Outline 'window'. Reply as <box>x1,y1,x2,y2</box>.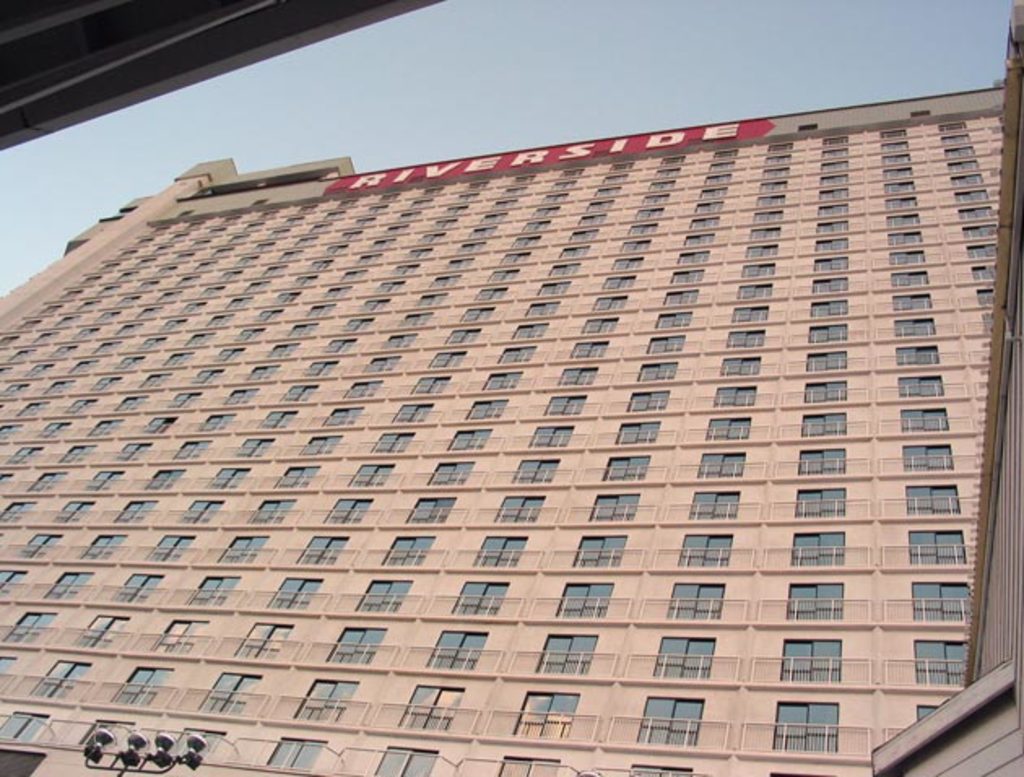
<box>907,483,959,517</box>.
